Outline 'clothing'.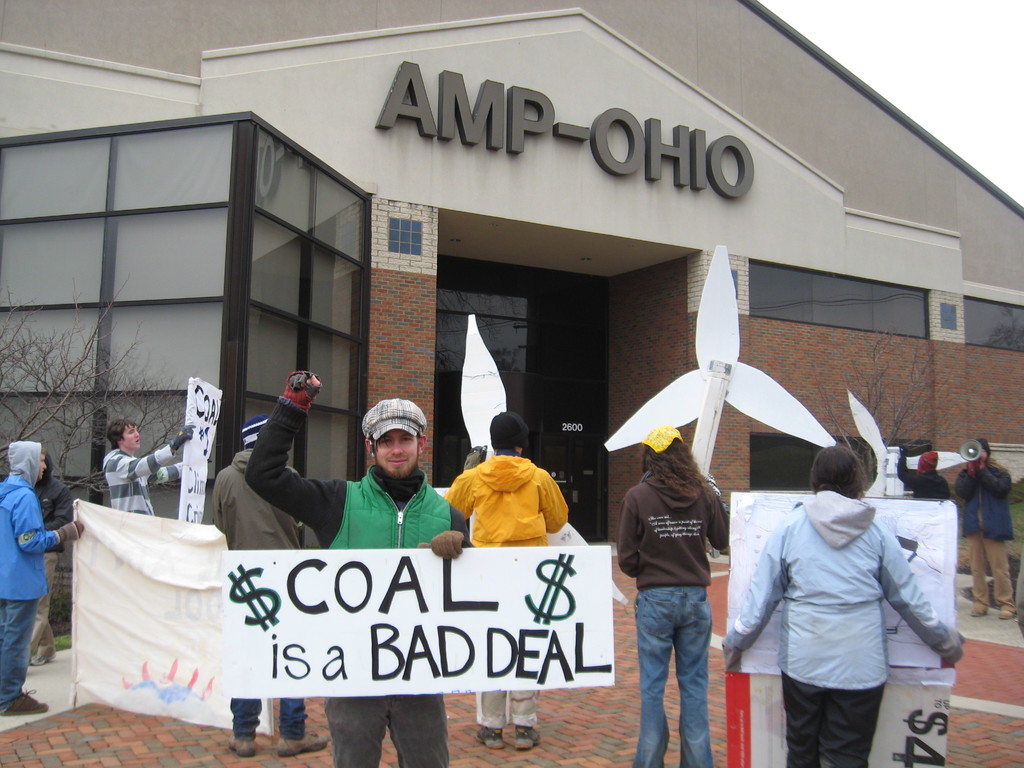
Outline: [96, 435, 193, 520].
